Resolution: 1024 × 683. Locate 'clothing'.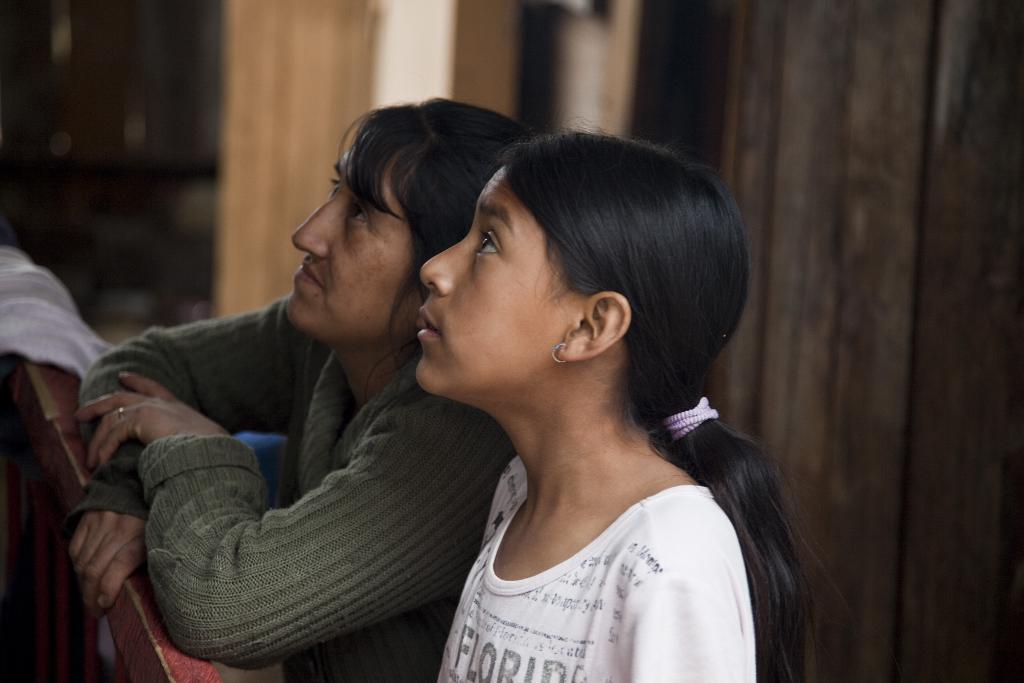
(67,293,519,682).
